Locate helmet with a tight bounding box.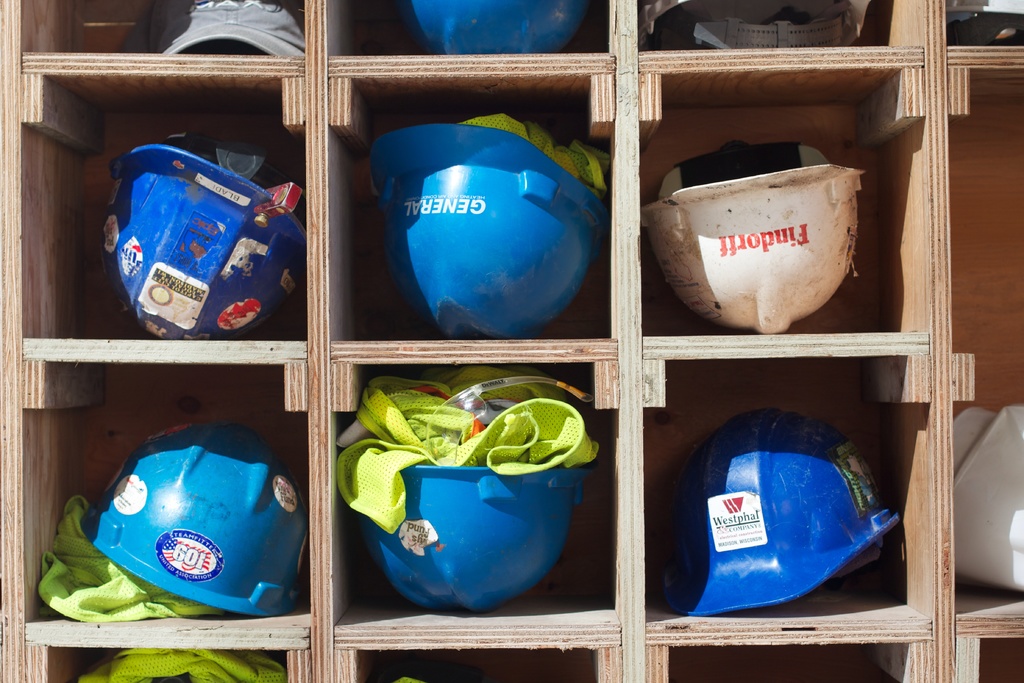
l=90, t=144, r=300, b=347.
